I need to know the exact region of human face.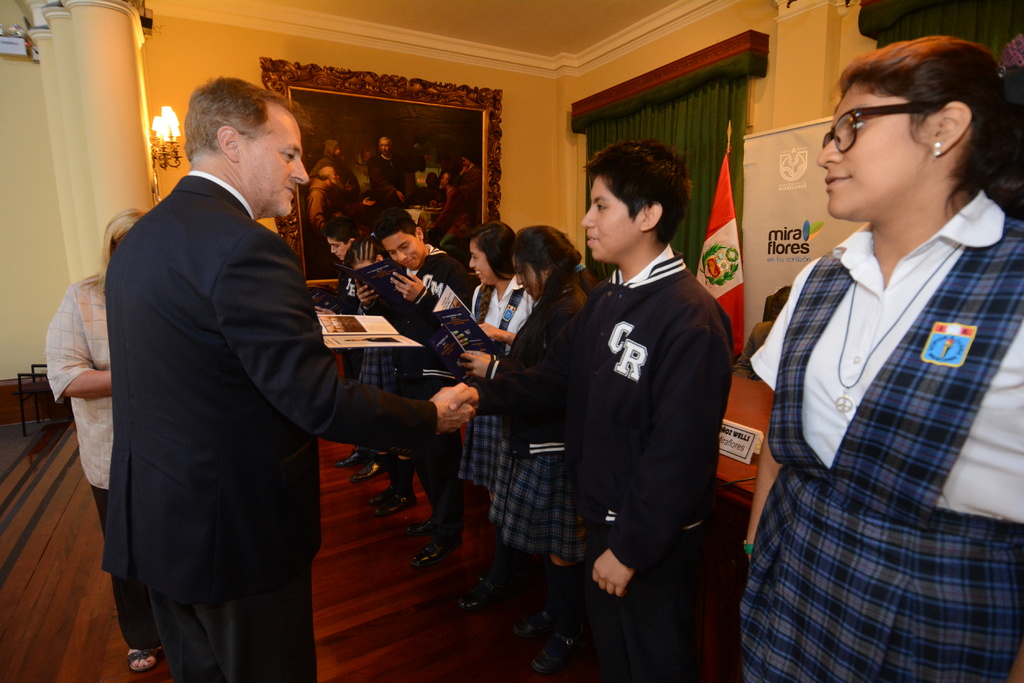
Region: left=383, top=232, right=420, bottom=269.
